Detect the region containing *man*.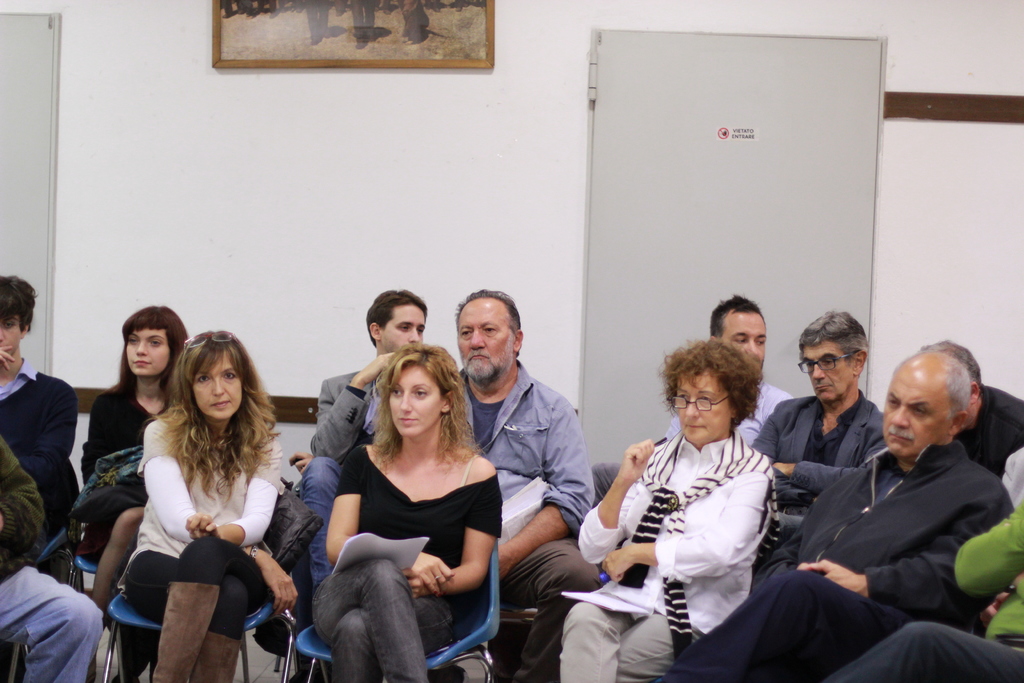
(x1=362, y1=283, x2=598, y2=682).
